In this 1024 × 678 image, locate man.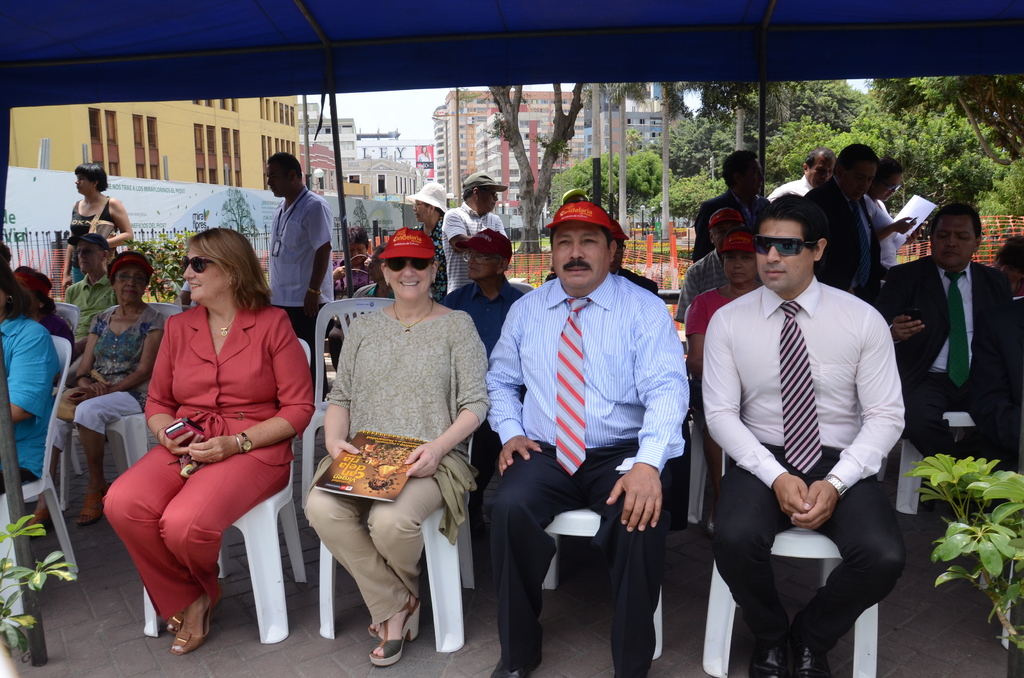
Bounding box: 264/147/338/410.
